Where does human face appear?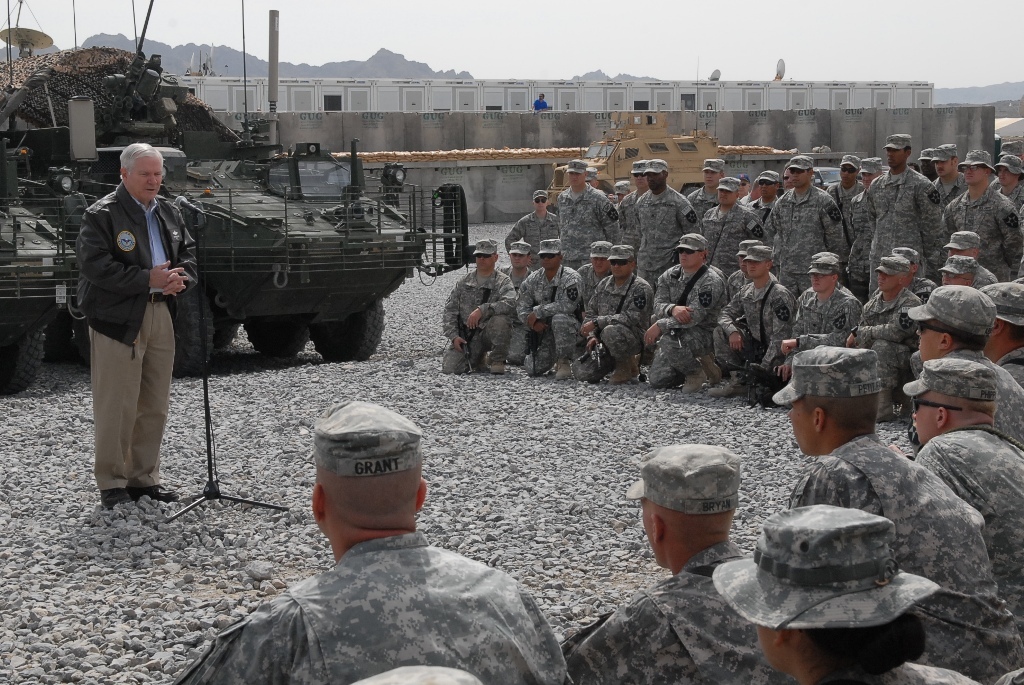
Appears at [x1=680, y1=248, x2=697, y2=266].
